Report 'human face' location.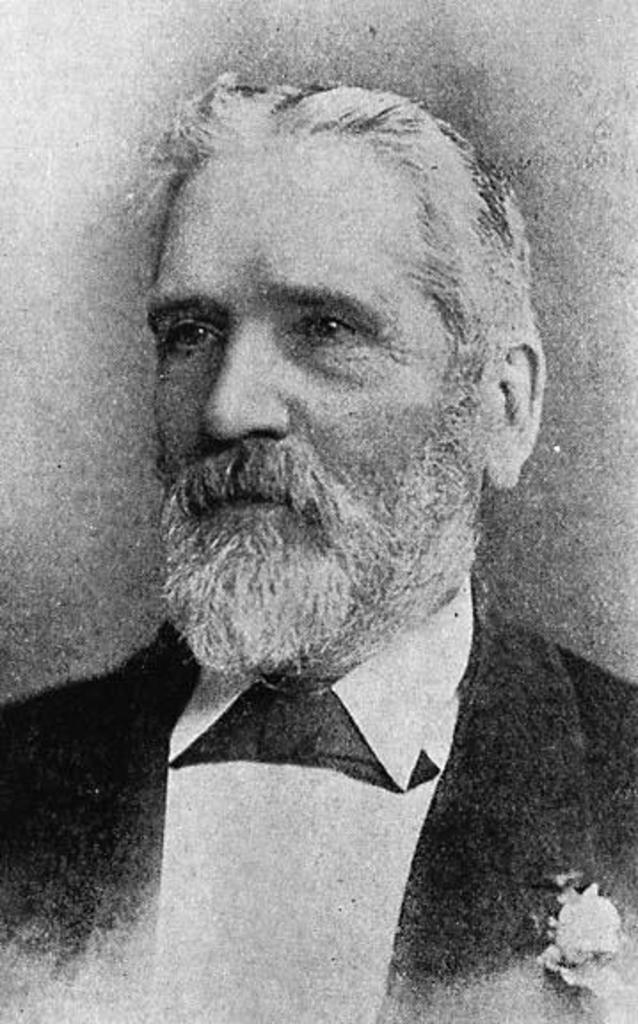
Report: 140, 146, 498, 649.
